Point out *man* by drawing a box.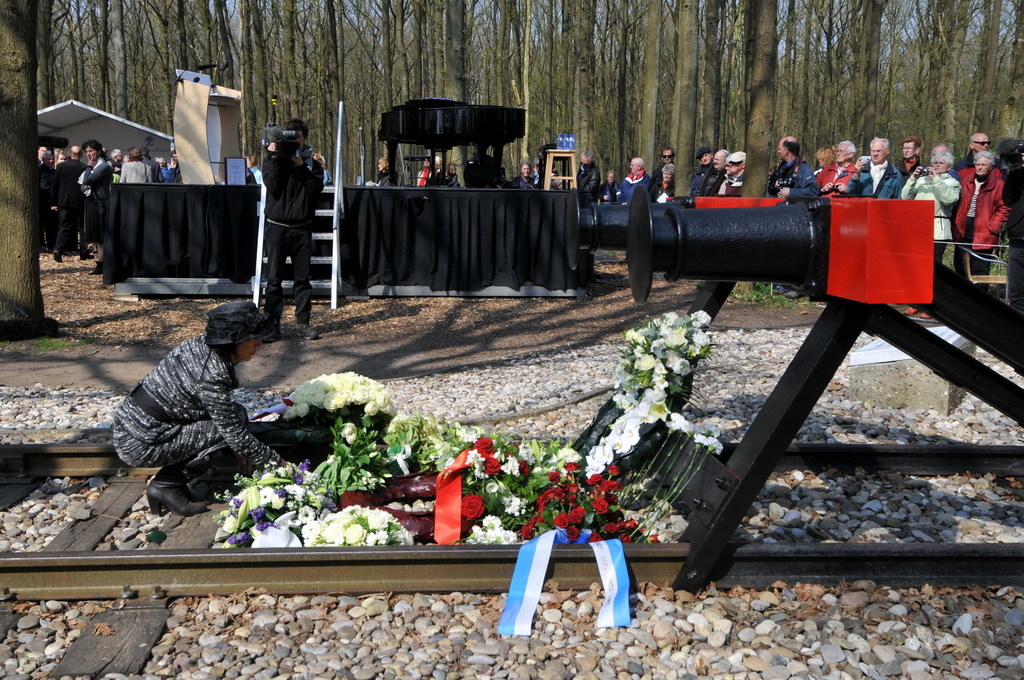
{"x1": 615, "y1": 156, "x2": 650, "y2": 204}.
